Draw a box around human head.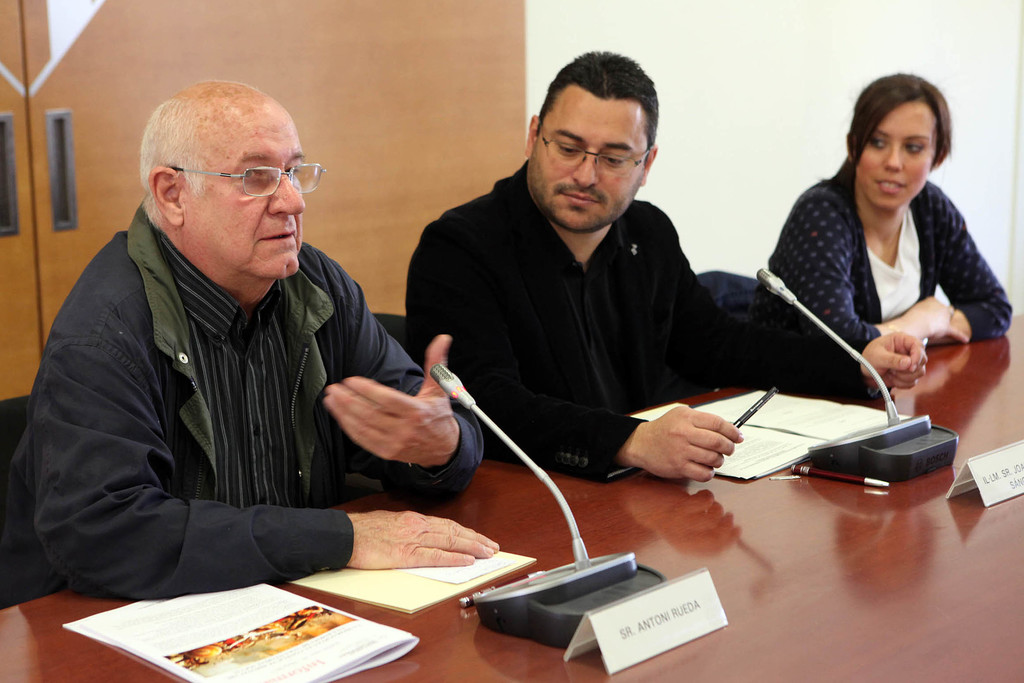
{"x1": 526, "y1": 47, "x2": 659, "y2": 230}.
